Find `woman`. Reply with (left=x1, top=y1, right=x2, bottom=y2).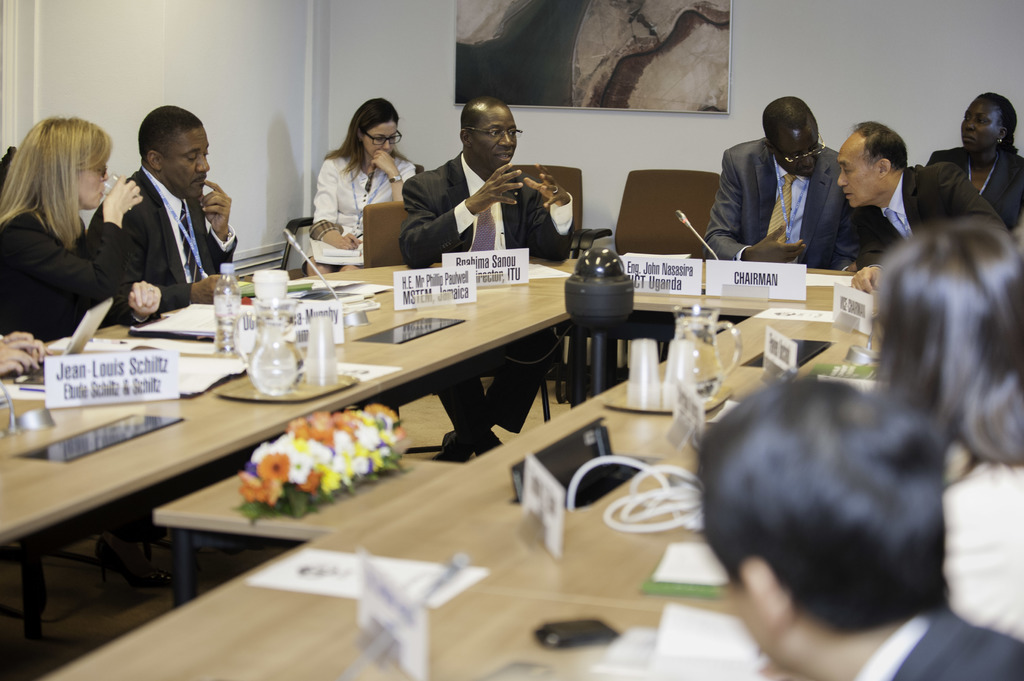
(left=6, top=100, right=134, bottom=345).
